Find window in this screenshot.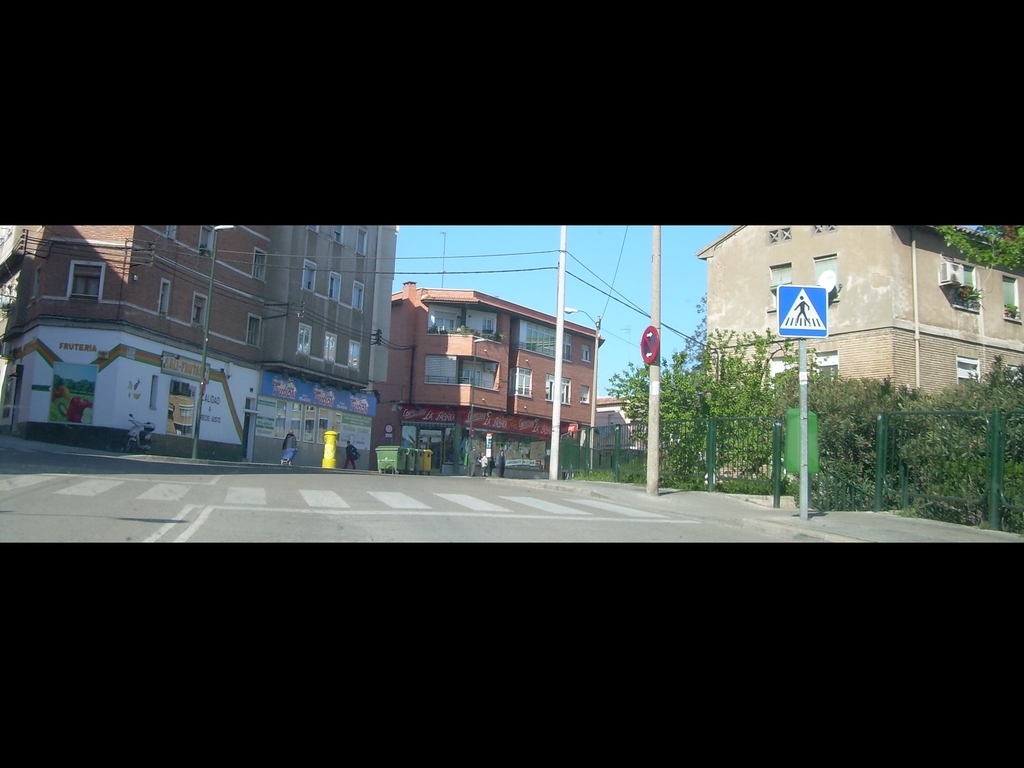
The bounding box for window is region(516, 314, 571, 365).
